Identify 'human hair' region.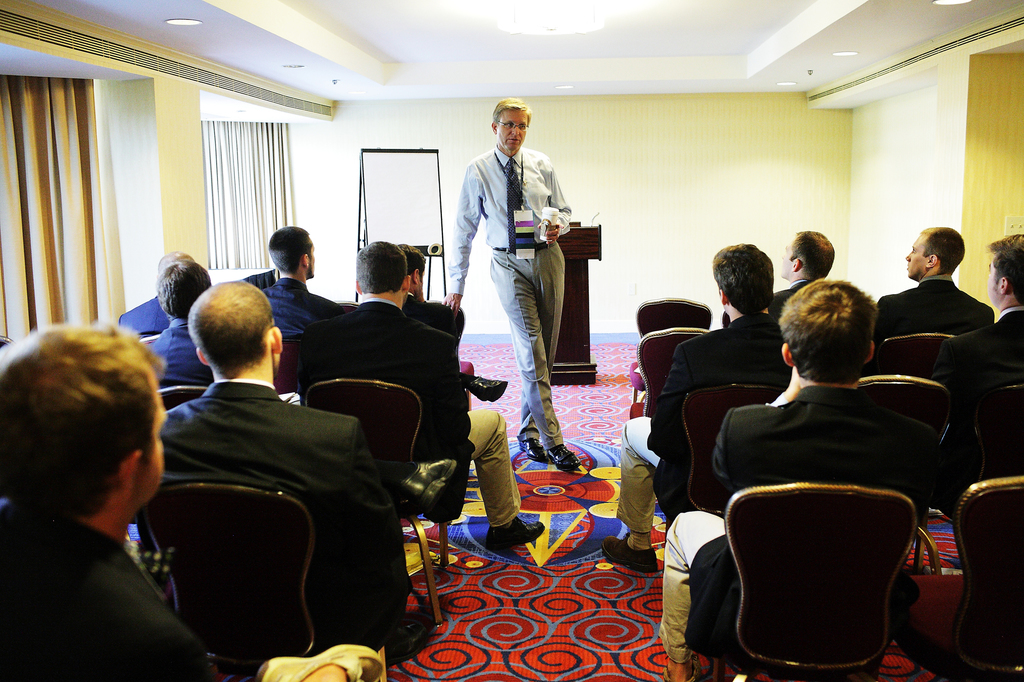
Region: region(788, 228, 838, 280).
